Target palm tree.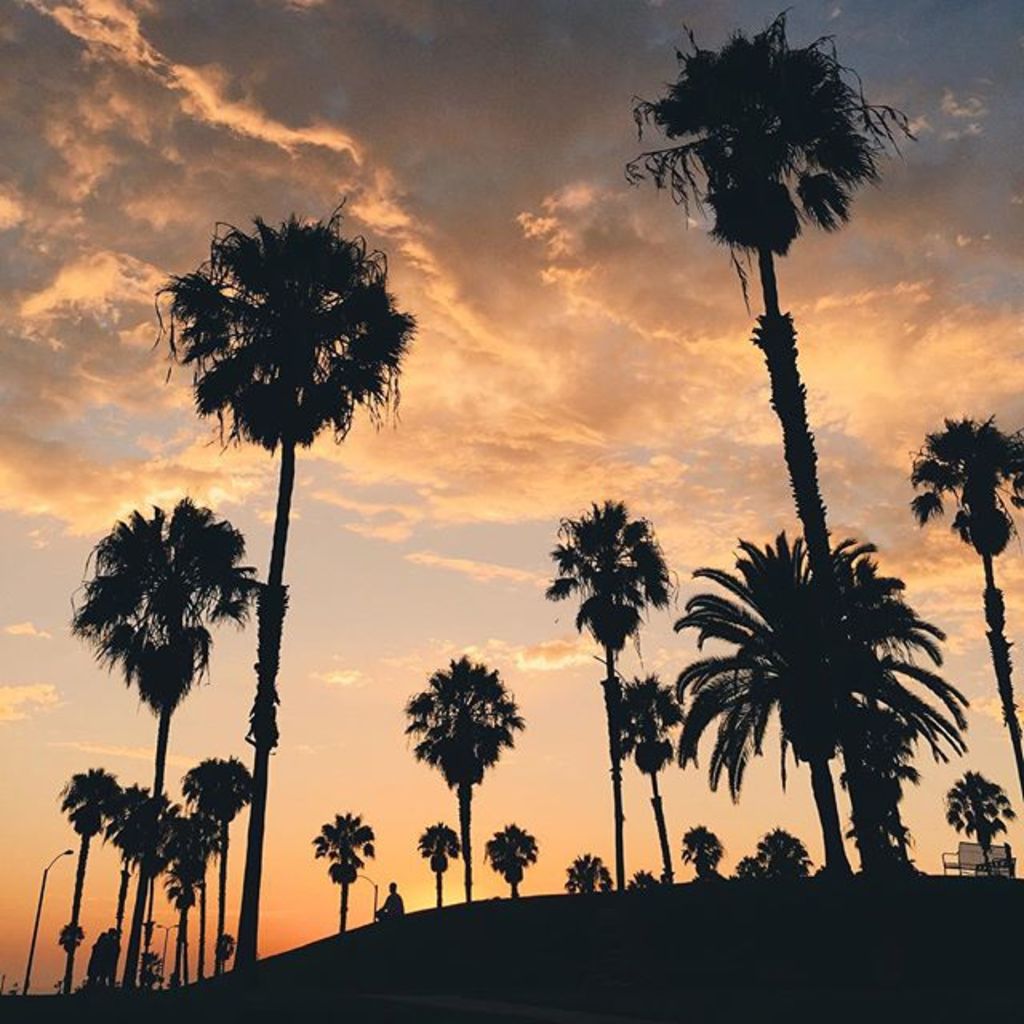
Target region: Rect(58, 914, 94, 954).
